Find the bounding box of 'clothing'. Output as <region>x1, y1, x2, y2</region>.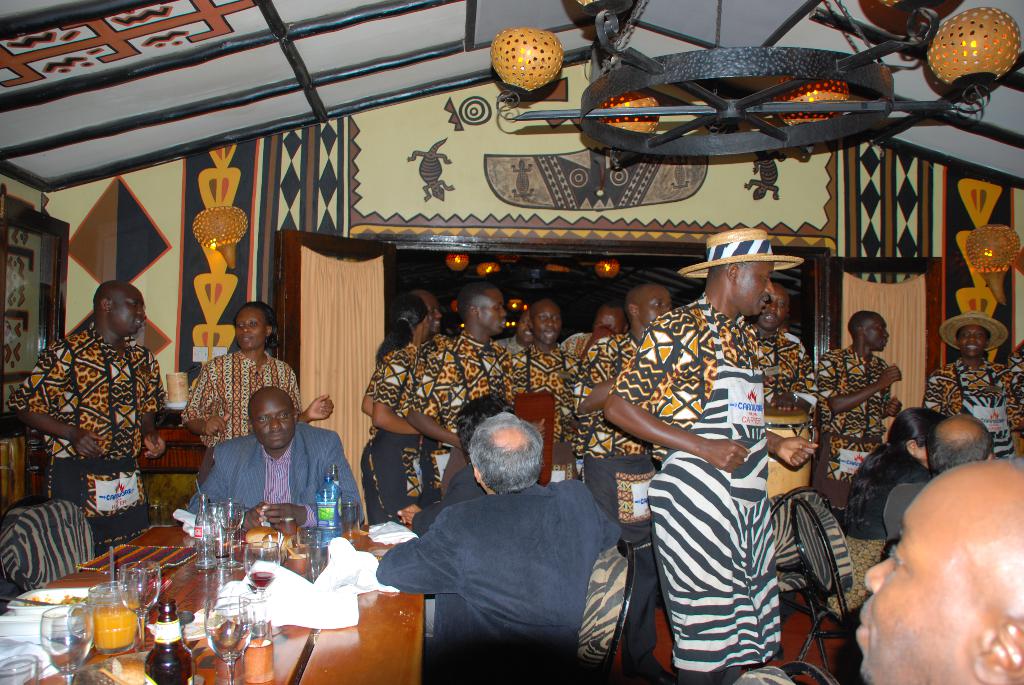
<region>360, 339, 435, 521</region>.
